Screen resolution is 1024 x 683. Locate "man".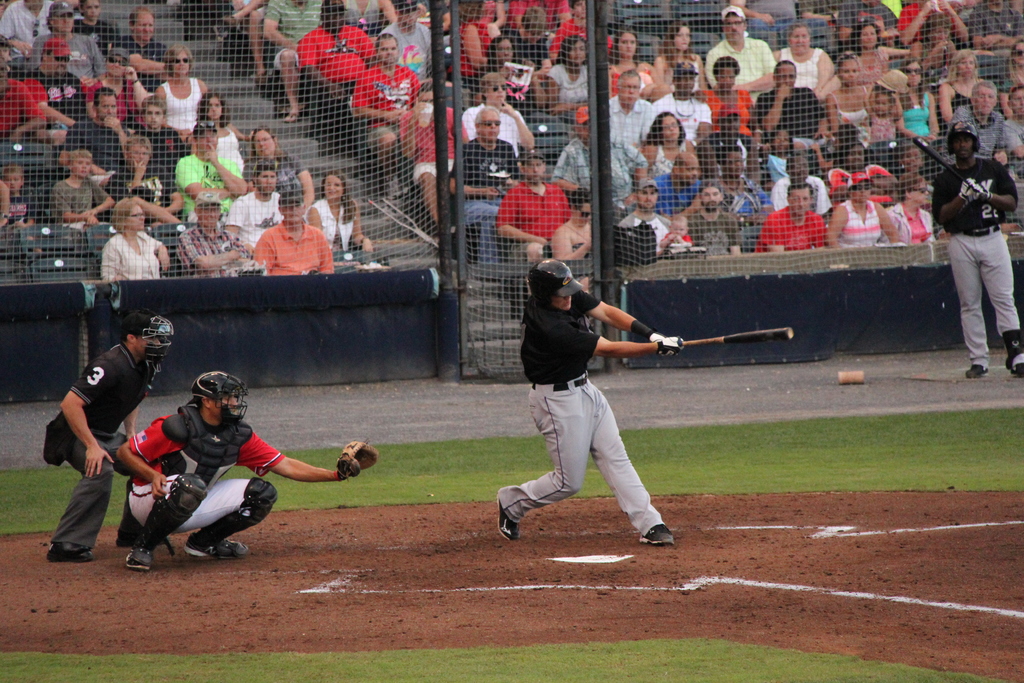
left=119, top=366, right=383, bottom=564.
